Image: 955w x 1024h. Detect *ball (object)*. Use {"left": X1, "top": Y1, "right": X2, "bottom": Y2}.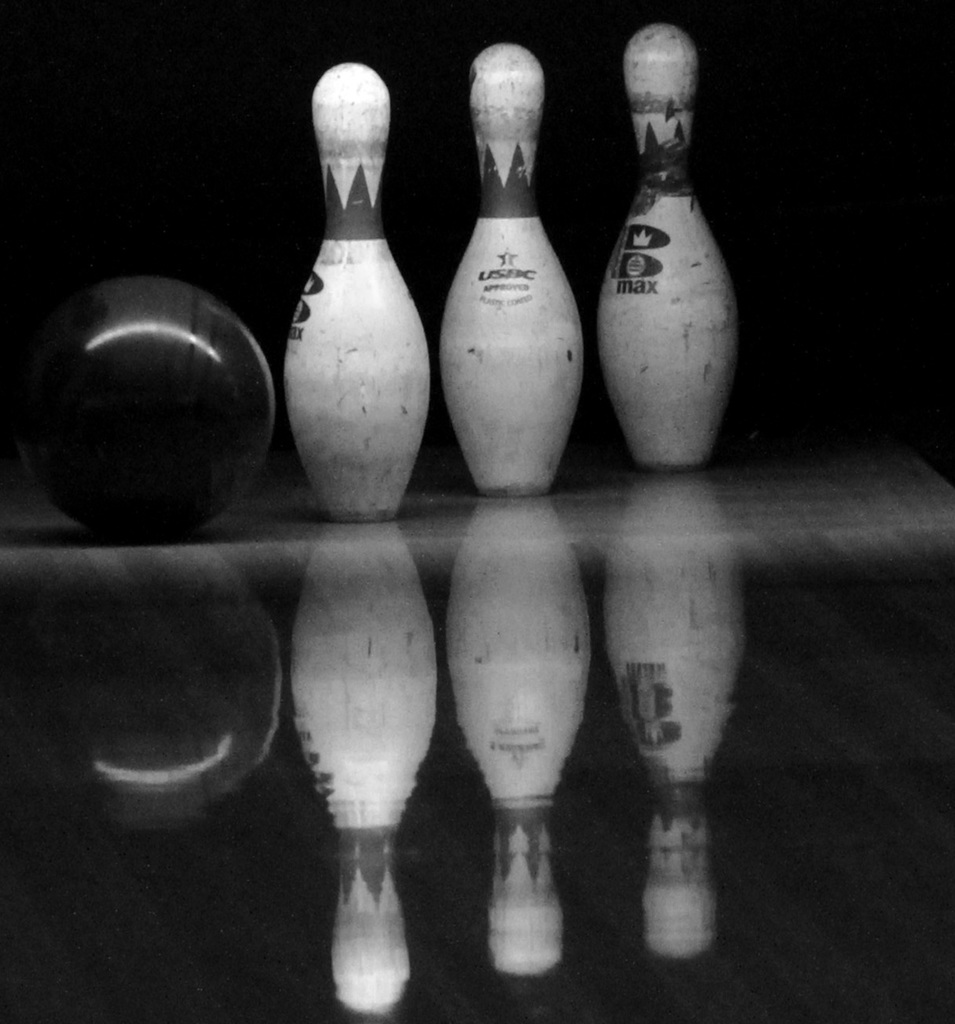
{"left": 16, "top": 275, "right": 277, "bottom": 539}.
